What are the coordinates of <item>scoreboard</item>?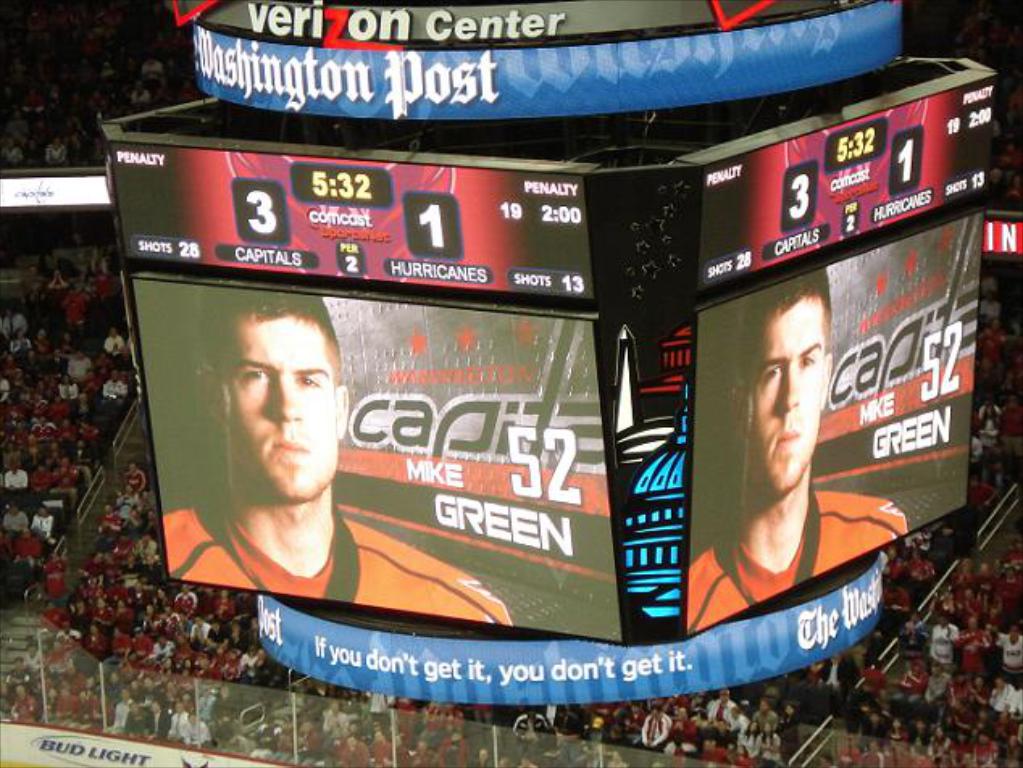
detection(153, 53, 979, 741).
